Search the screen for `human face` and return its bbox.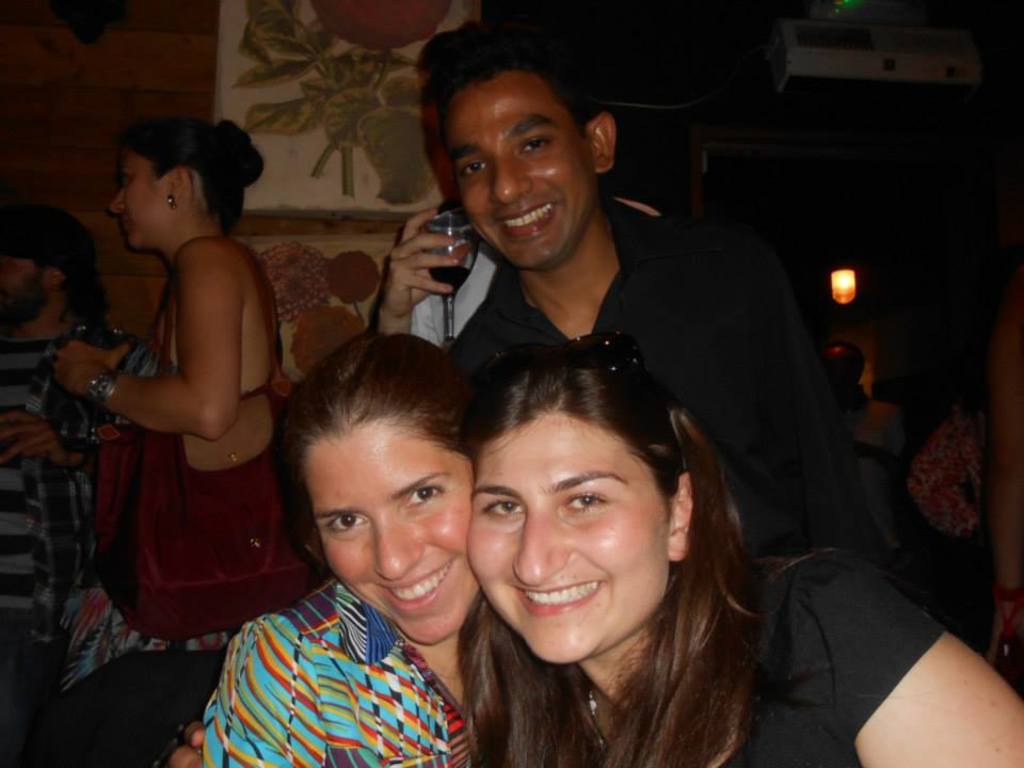
Found: <region>106, 149, 161, 257</region>.
